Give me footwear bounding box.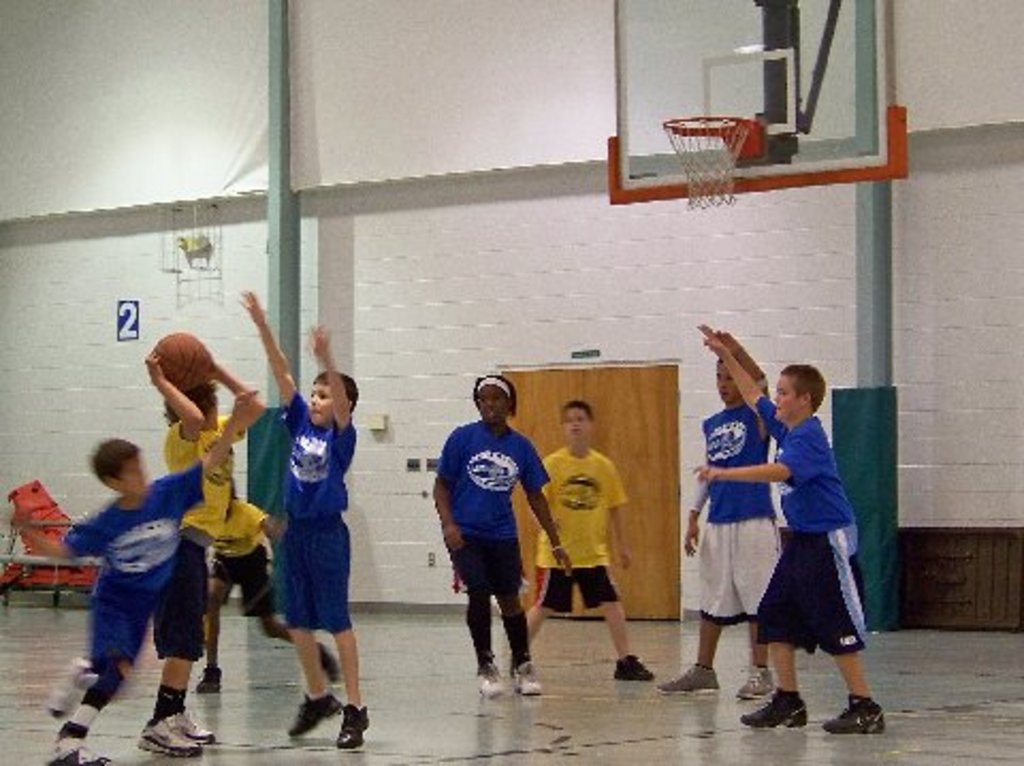
[734, 666, 770, 696].
